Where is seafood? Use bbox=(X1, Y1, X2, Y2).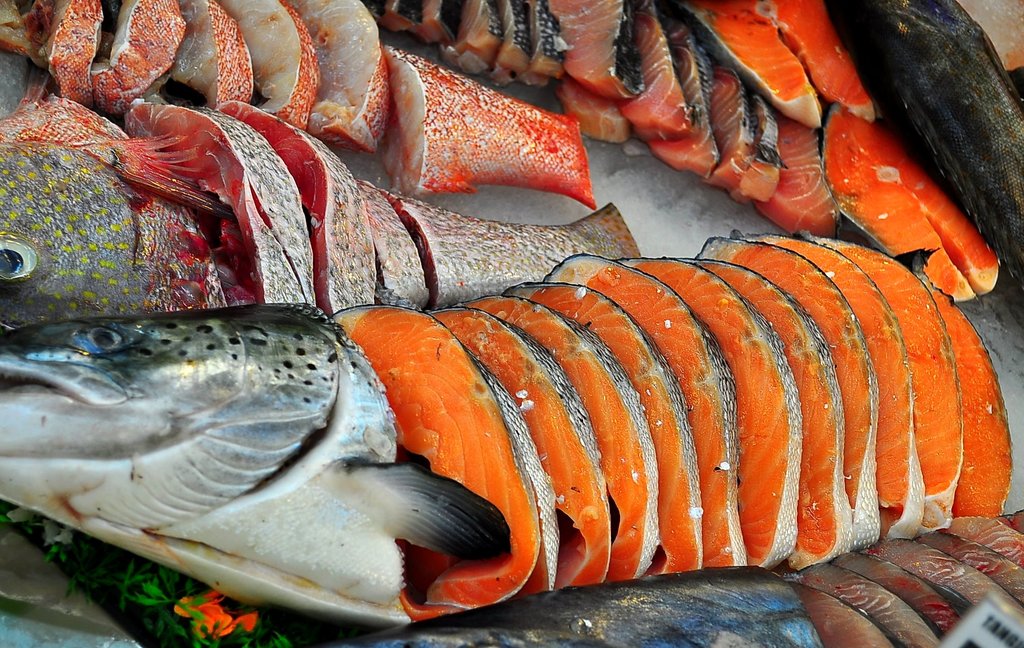
bbox=(0, 0, 1020, 647).
